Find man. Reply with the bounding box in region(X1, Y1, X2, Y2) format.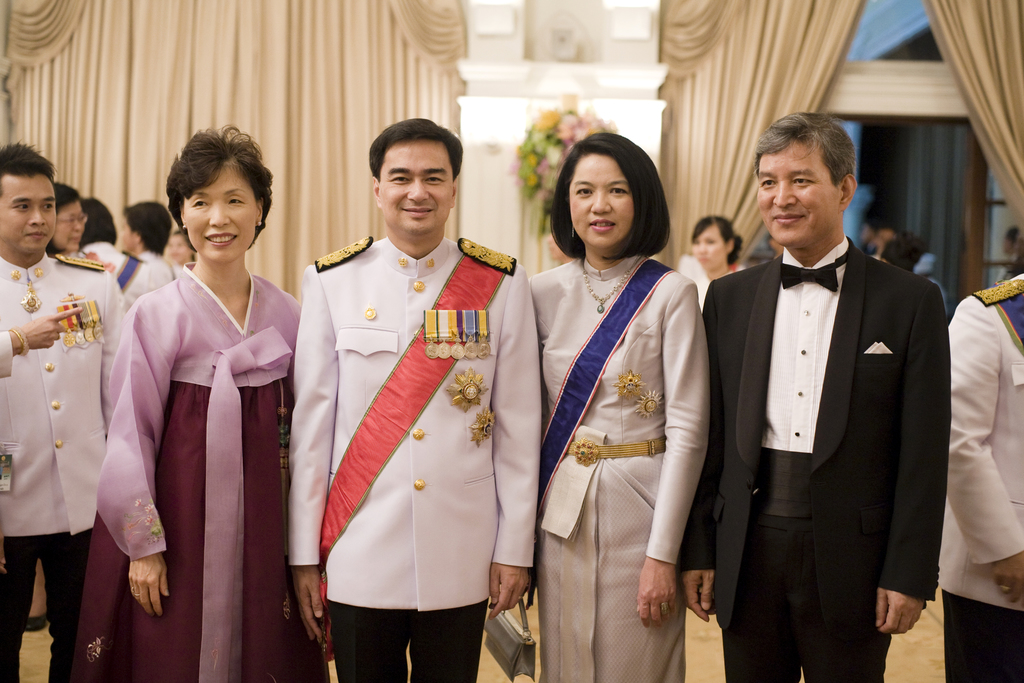
region(708, 111, 952, 682).
